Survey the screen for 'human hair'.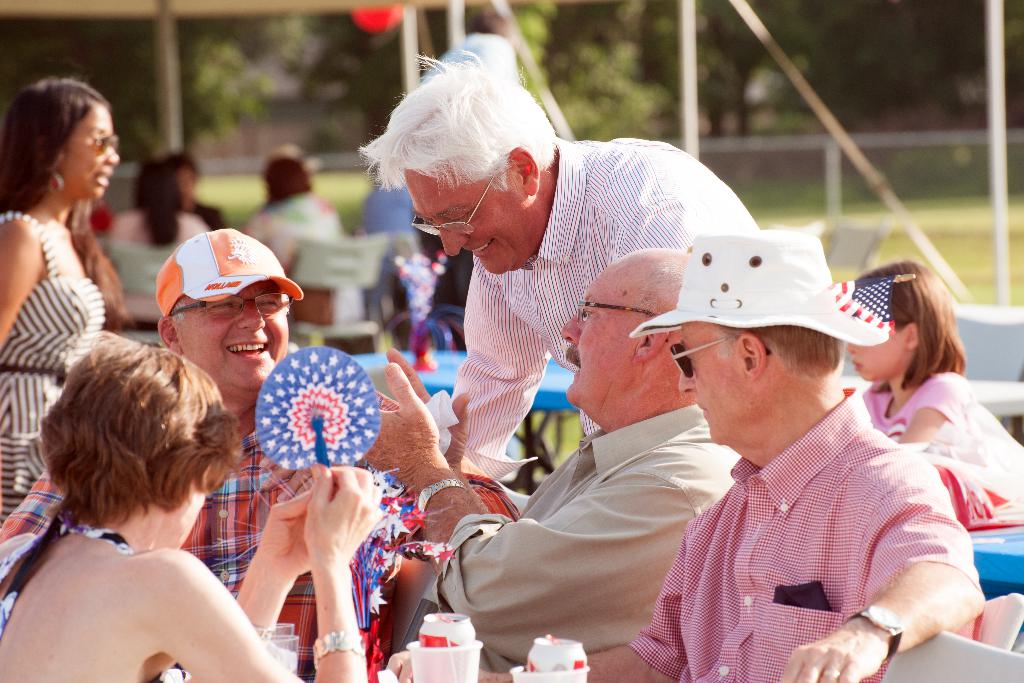
Survey found: 32:360:225:563.
